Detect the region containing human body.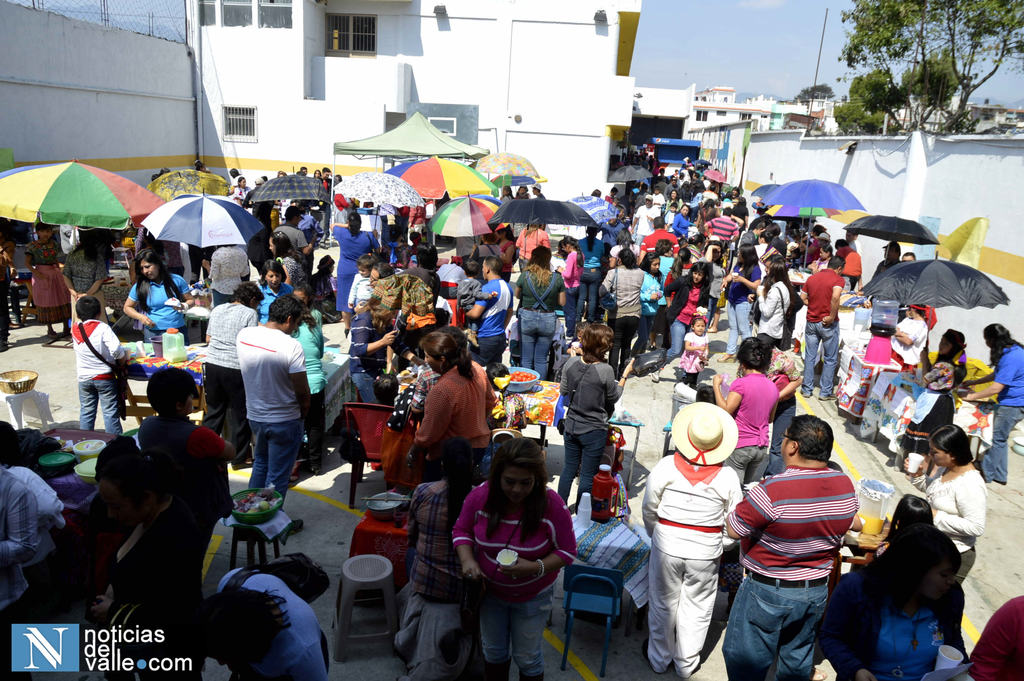
x1=406 y1=334 x2=511 y2=462.
